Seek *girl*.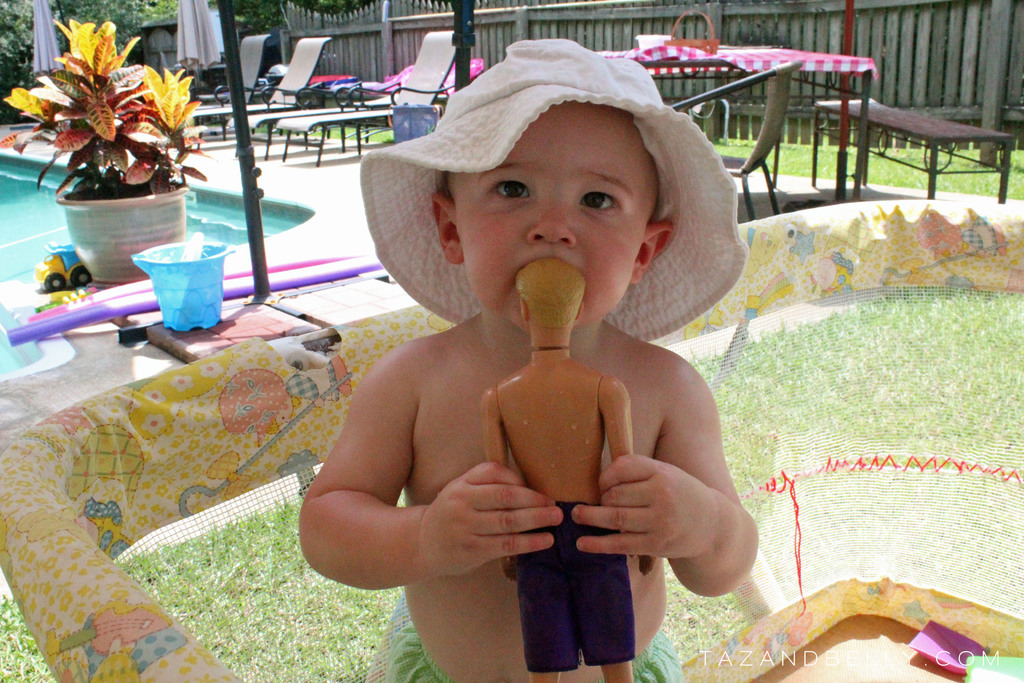
left=297, top=40, right=758, bottom=682.
